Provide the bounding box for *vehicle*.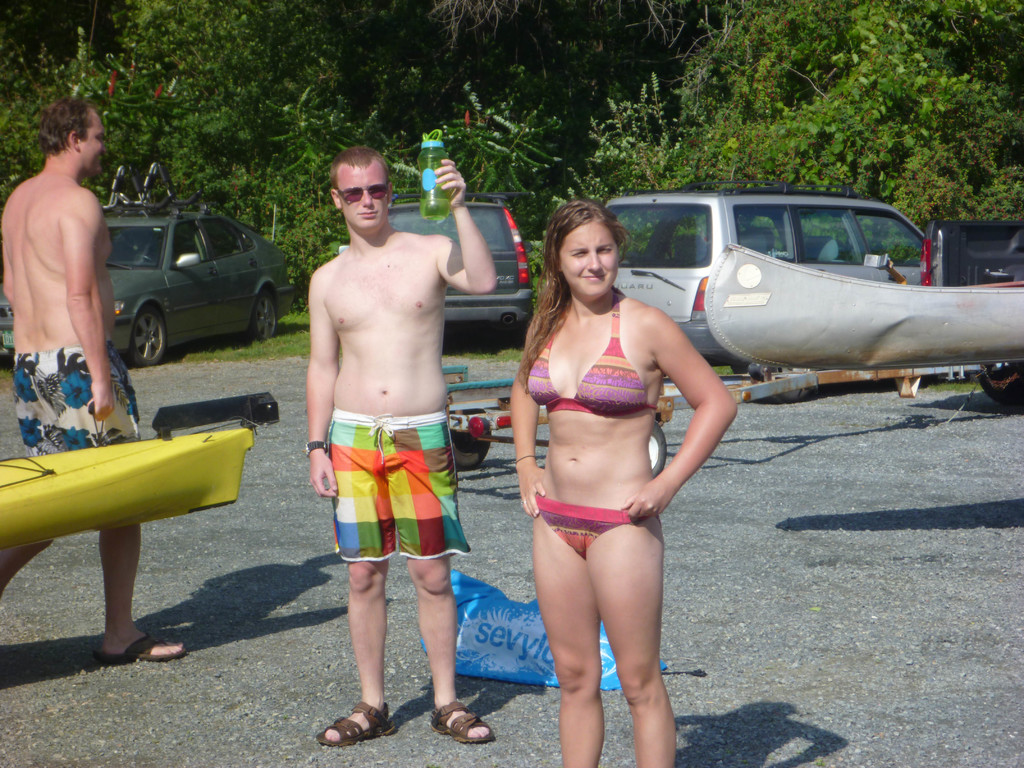
<region>386, 193, 532, 349</region>.
